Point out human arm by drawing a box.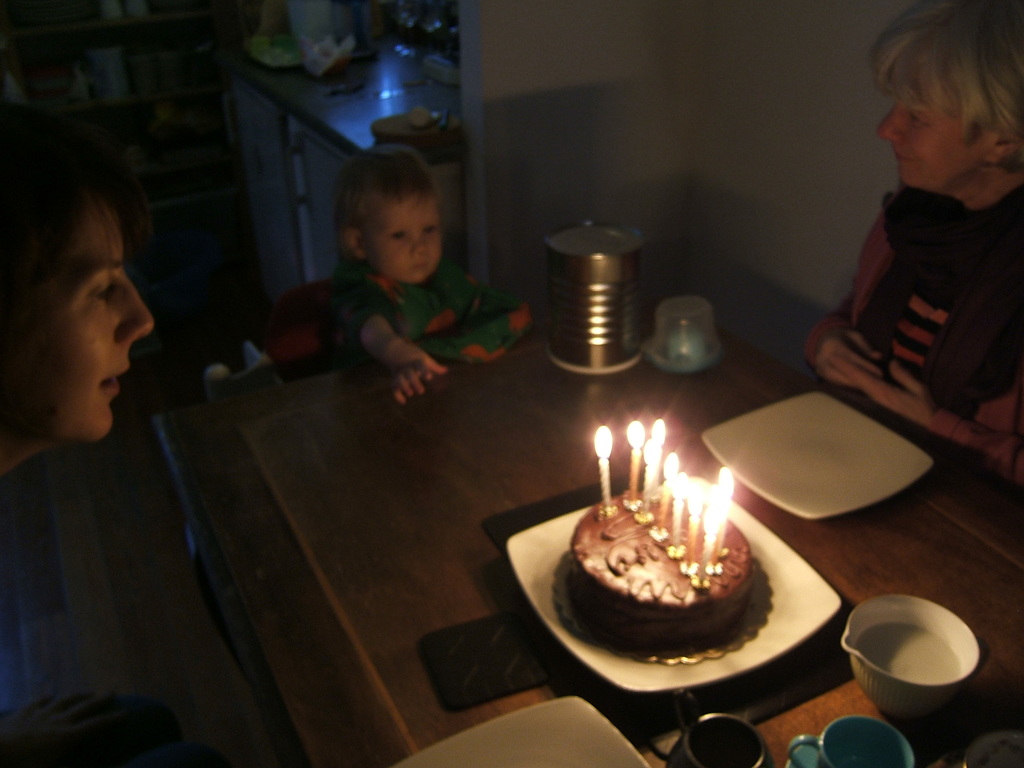
l=419, t=266, r=541, b=360.
